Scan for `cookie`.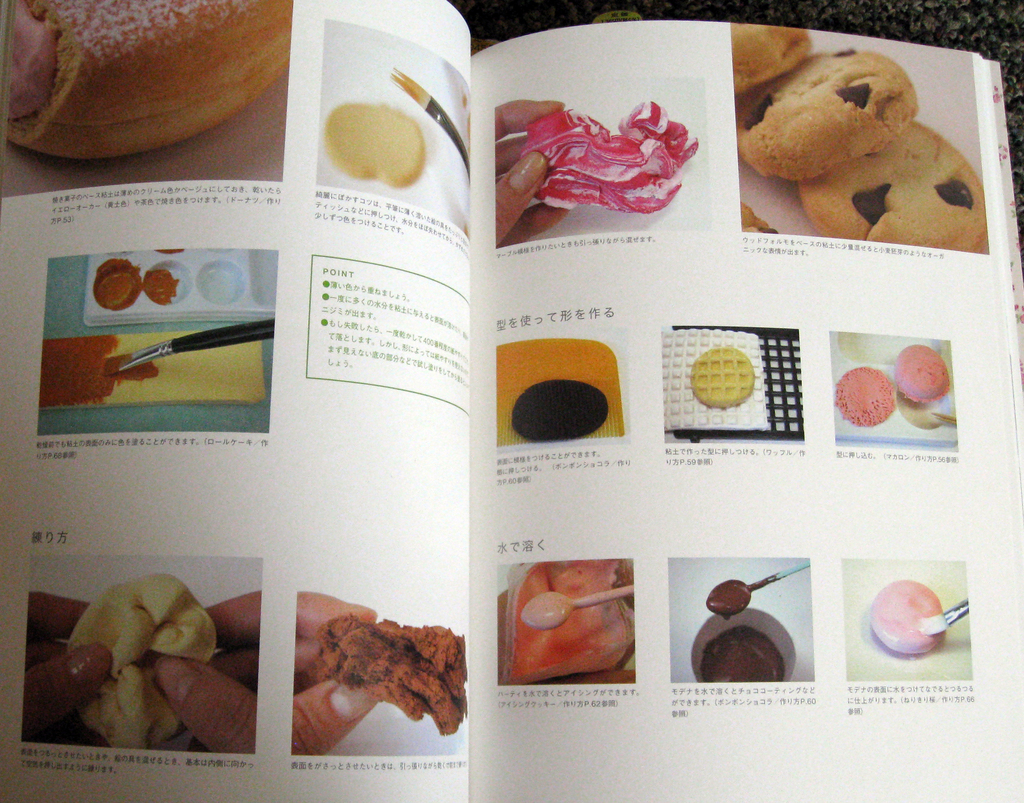
Scan result: bbox=[321, 99, 429, 195].
